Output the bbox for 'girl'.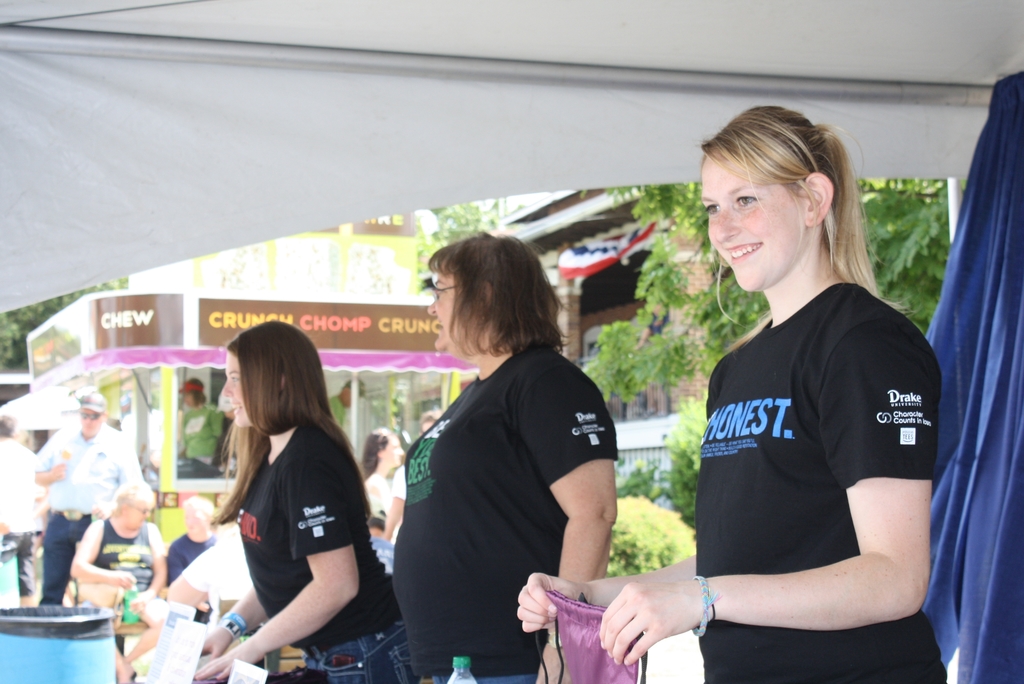
bbox=[517, 99, 945, 683].
